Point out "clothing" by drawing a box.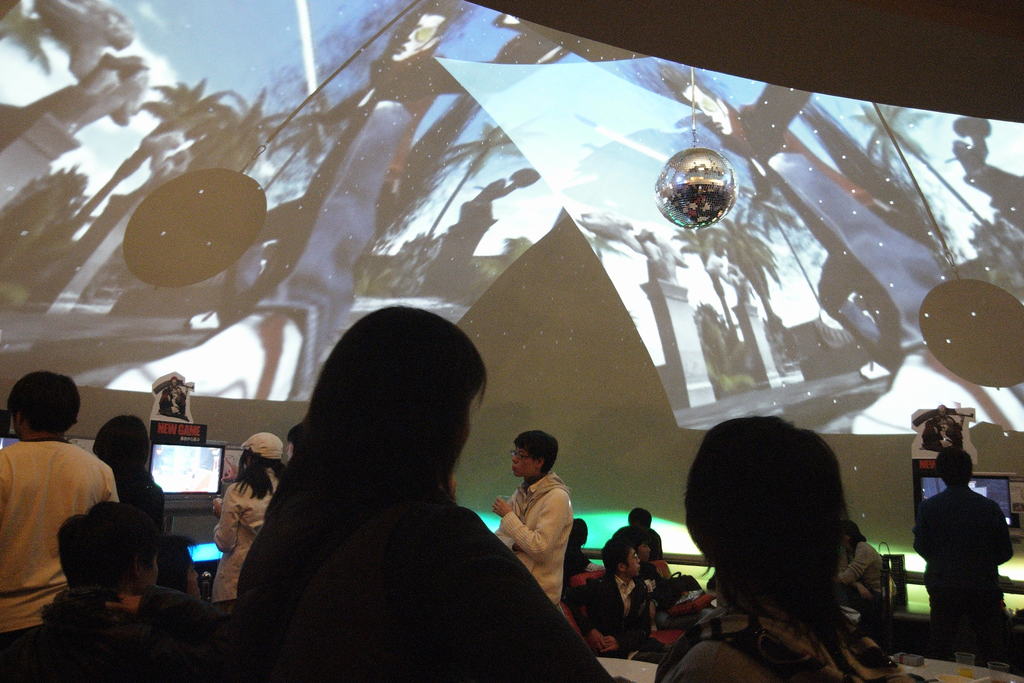
Rect(1, 411, 118, 611).
